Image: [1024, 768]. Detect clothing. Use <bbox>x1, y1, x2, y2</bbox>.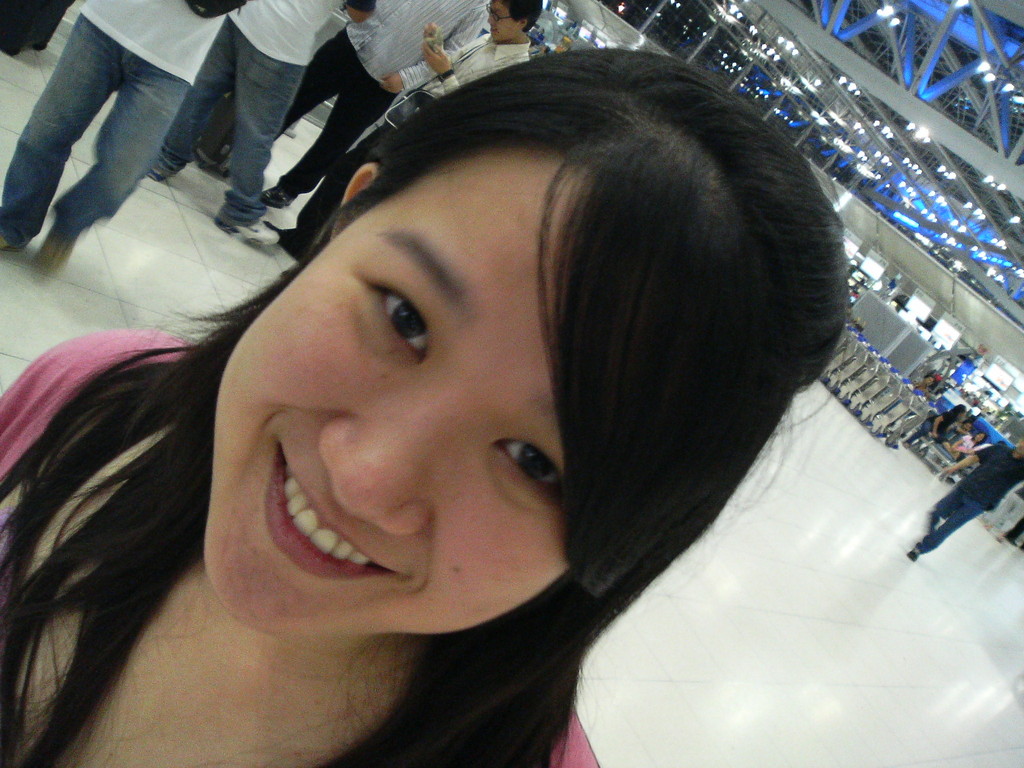
<bbox>0, 340, 600, 767</bbox>.
